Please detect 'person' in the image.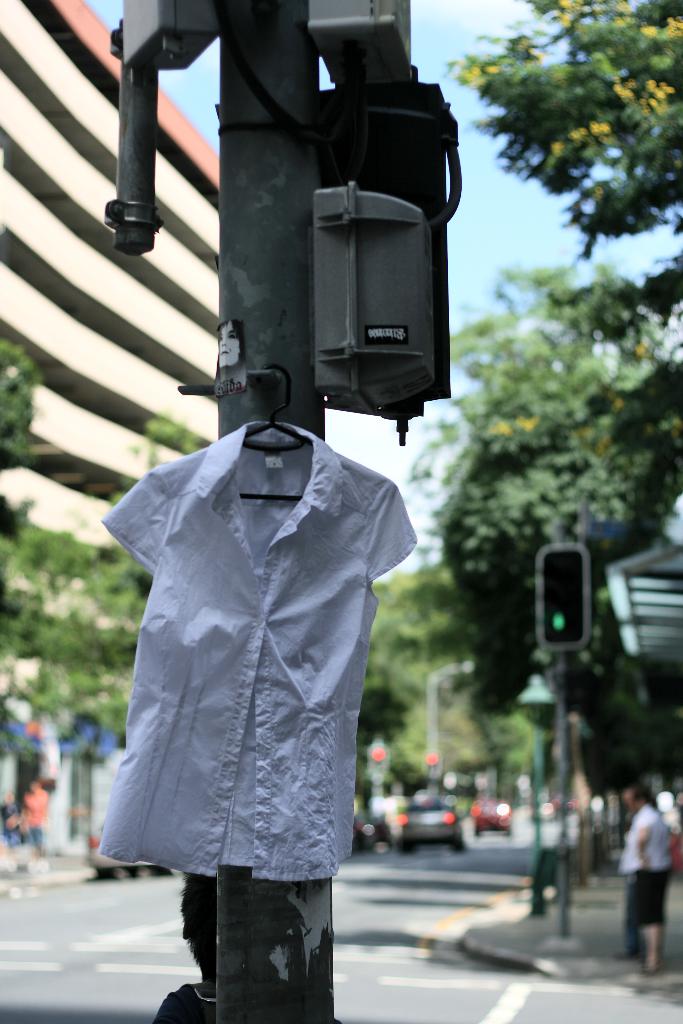
(x1=618, y1=781, x2=673, y2=975).
